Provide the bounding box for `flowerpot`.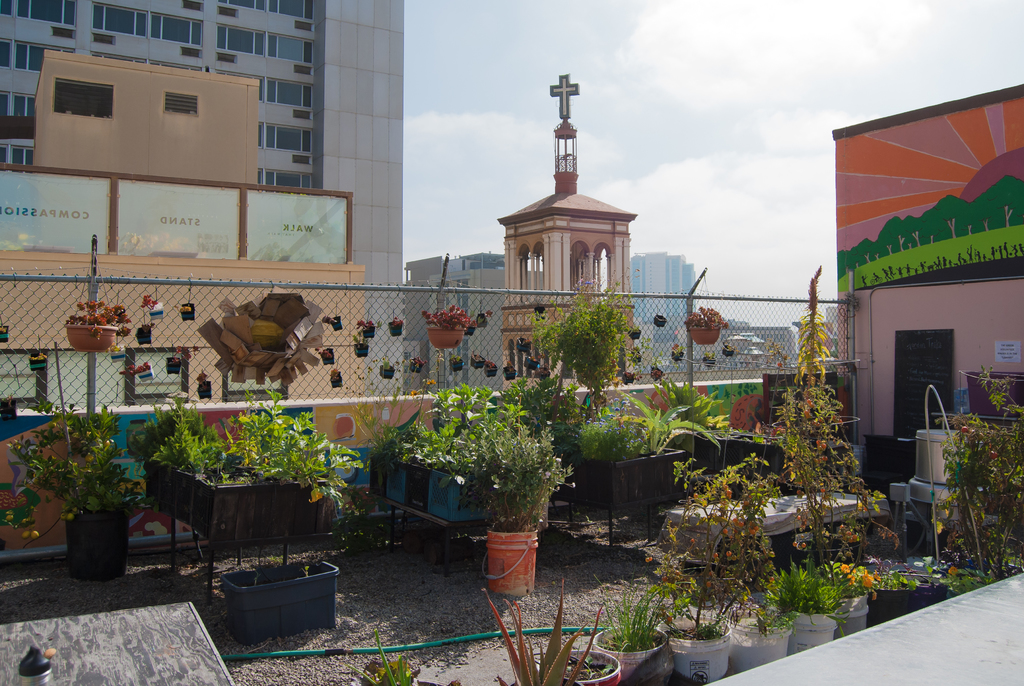
[left=196, top=375, right=212, bottom=399].
